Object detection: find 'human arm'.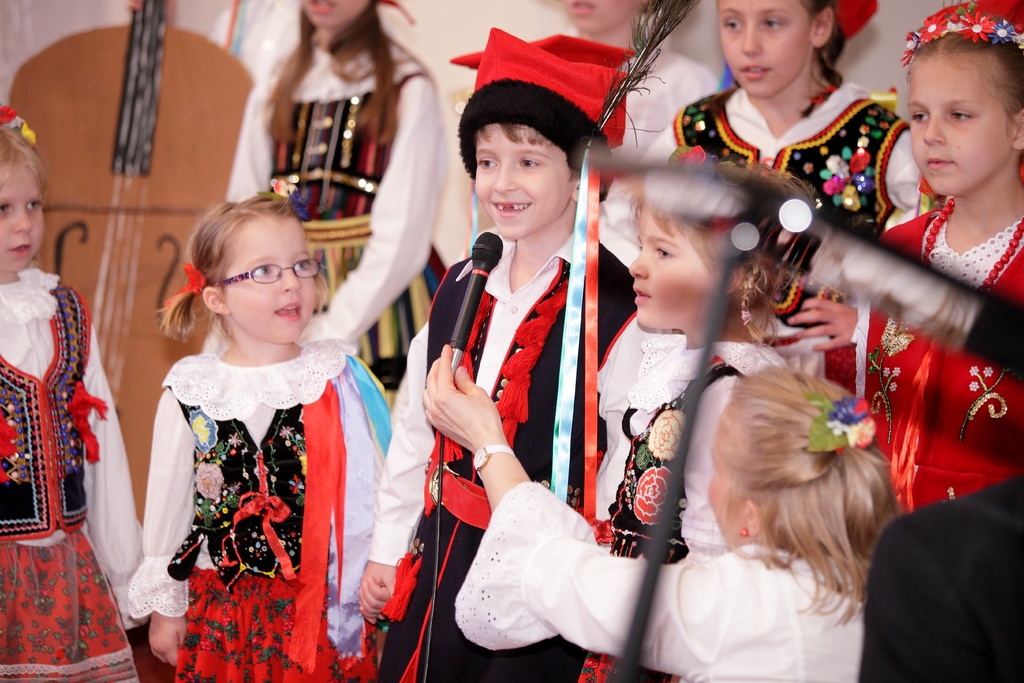
Rect(413, 342, 742, 682).
